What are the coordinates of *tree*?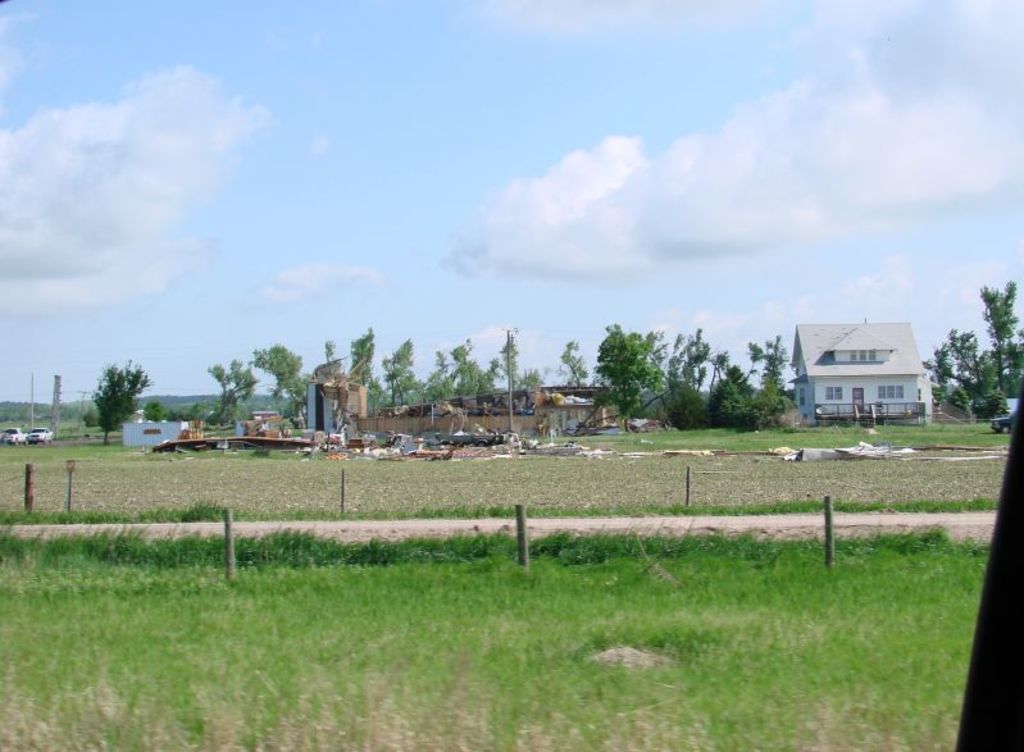
242,341,304,414.
